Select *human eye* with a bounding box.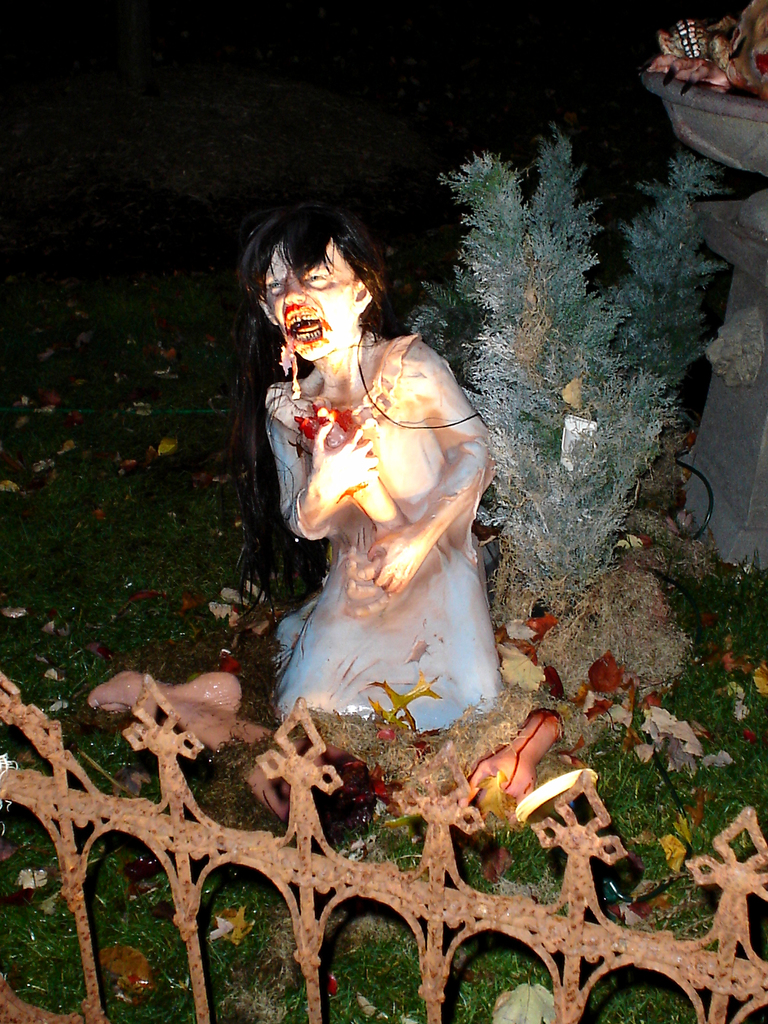
select_region(305, 273, 324, 288).
